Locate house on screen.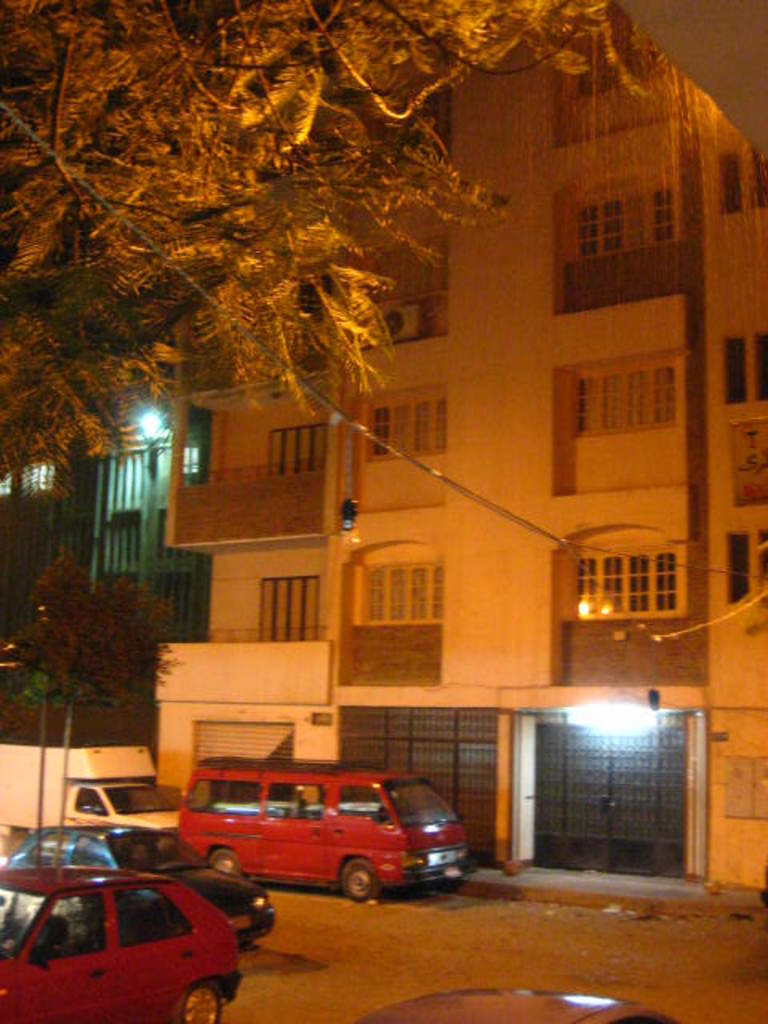
On screen at region(0, 328, 216, 693).
